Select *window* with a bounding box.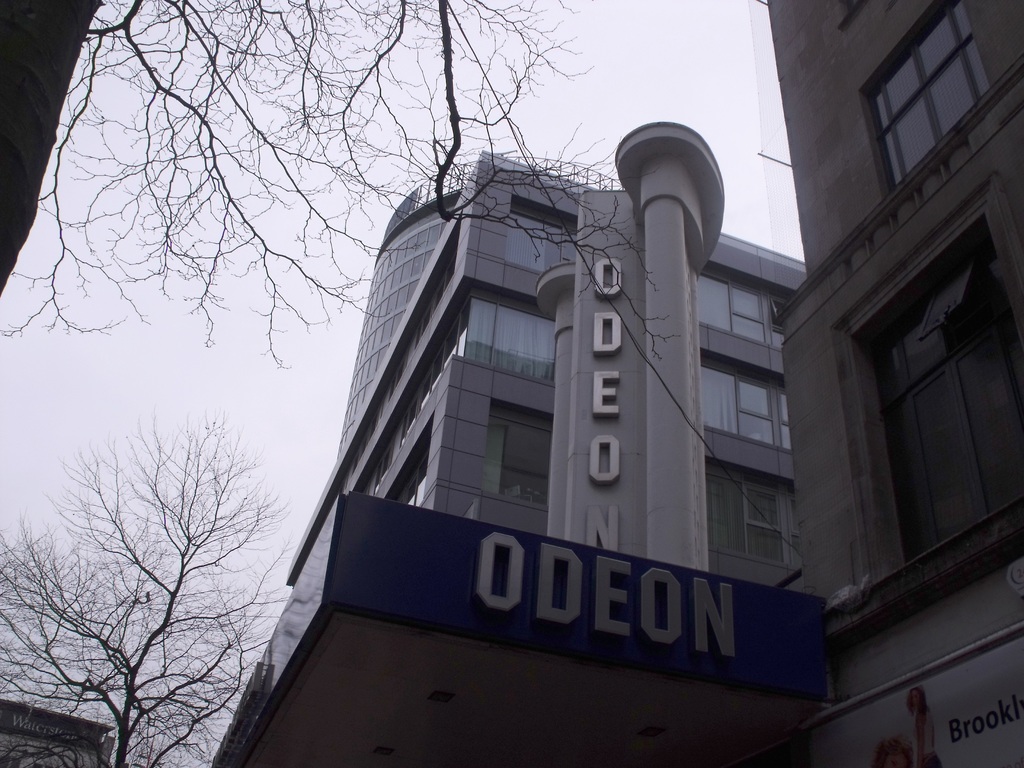
[left=703, top=360, right=790, bottom=444].
